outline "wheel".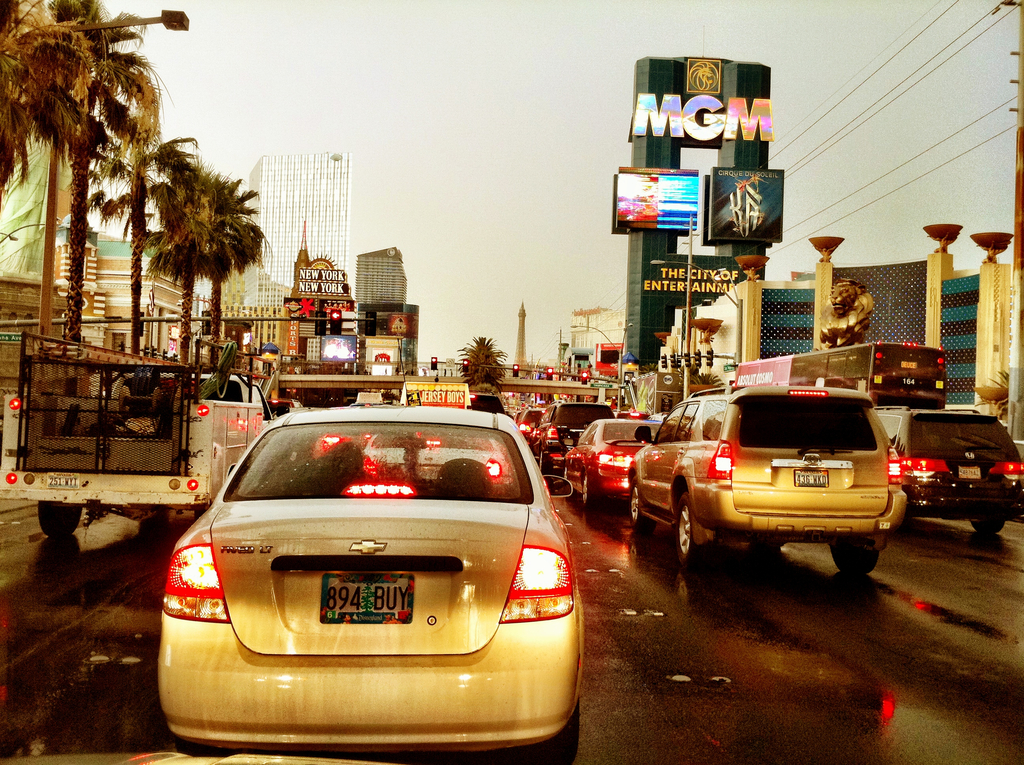
Outline: detection(623, 473, 660, 528).
